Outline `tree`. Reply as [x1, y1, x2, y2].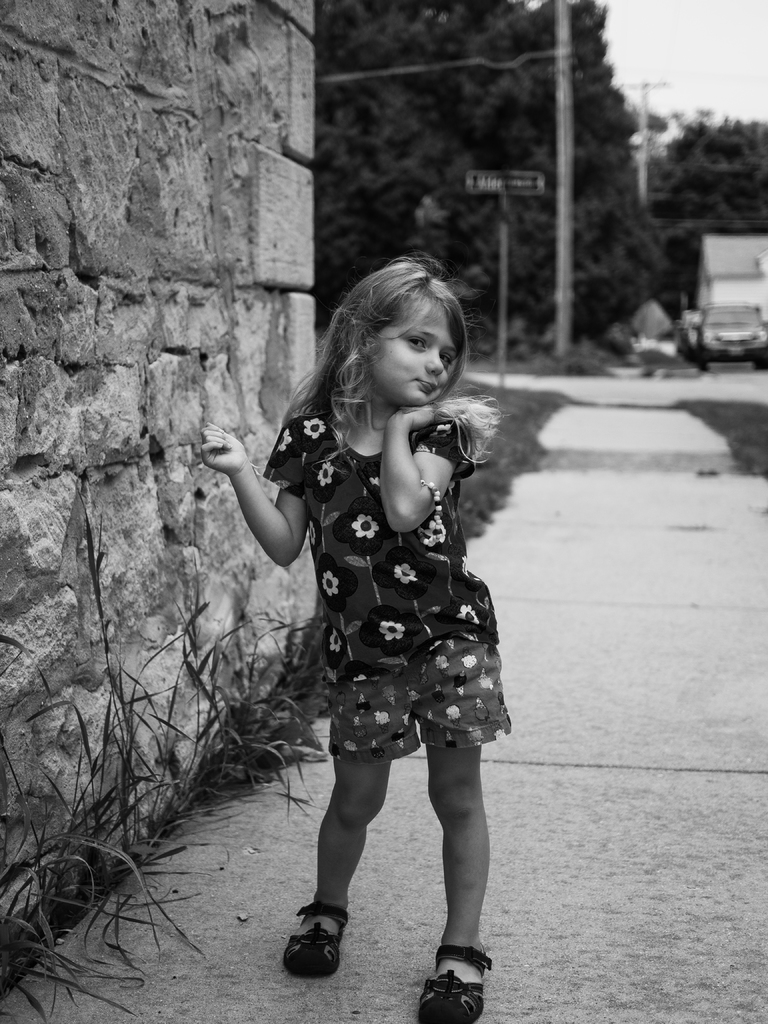
[652, 106, 767, 293].
